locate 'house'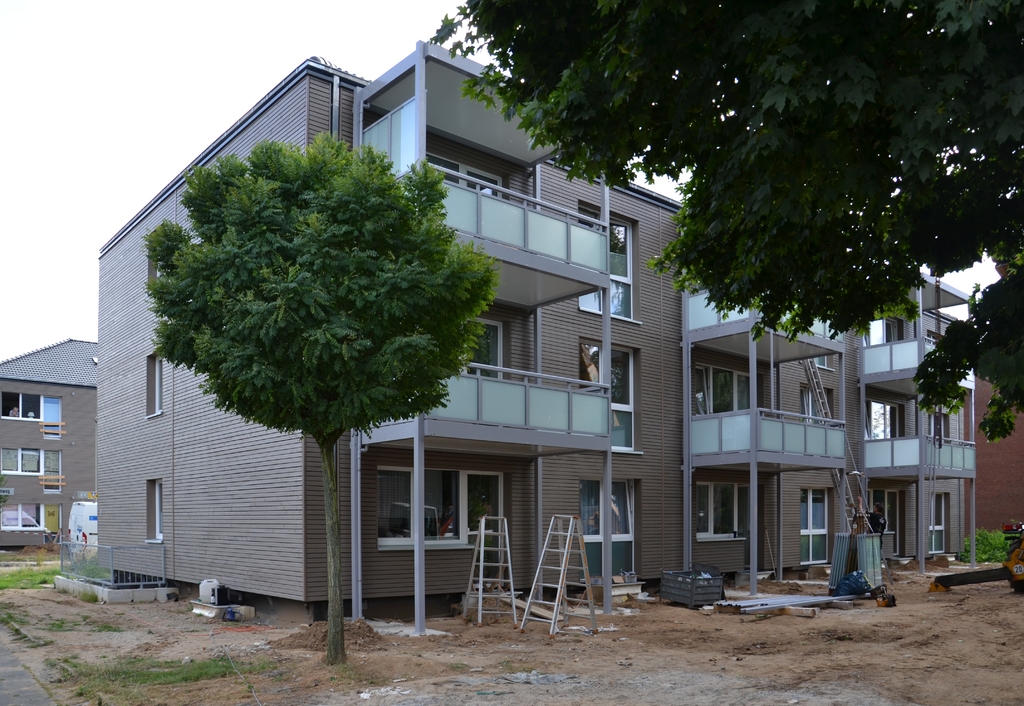
674 218 986 598
